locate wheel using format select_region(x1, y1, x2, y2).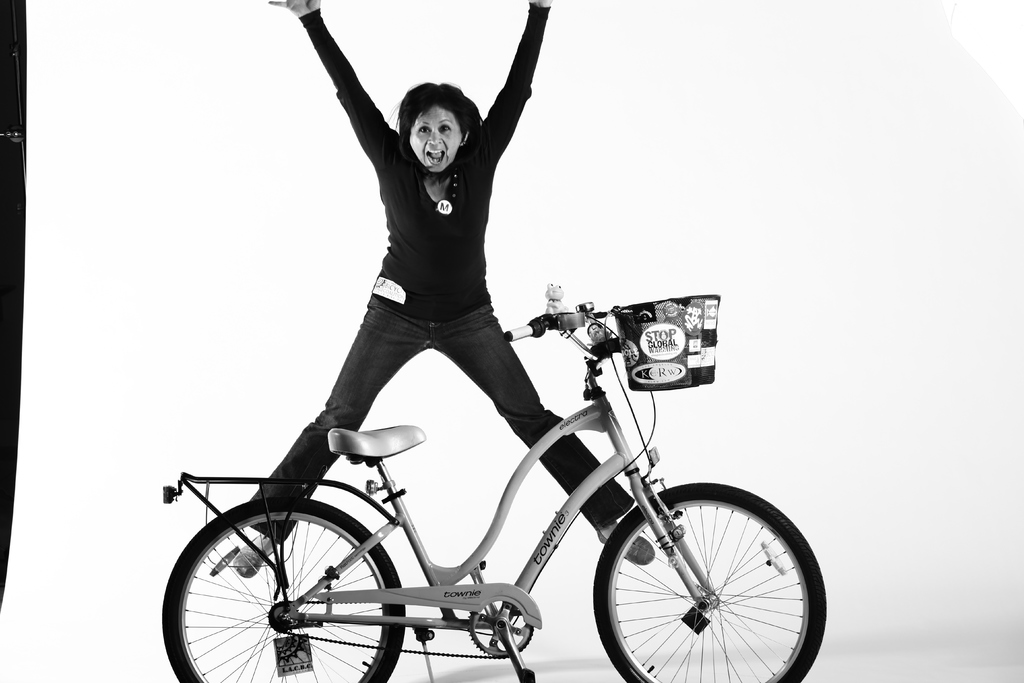
select_region(593, 494, 812, 674).
